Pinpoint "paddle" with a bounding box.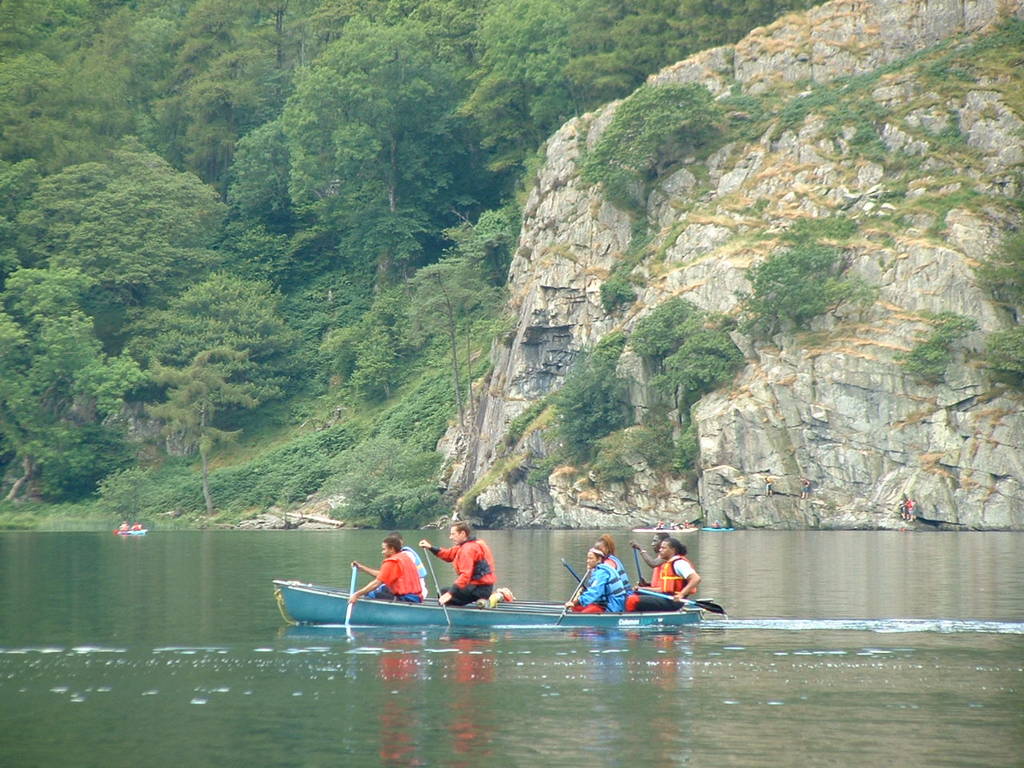
bbox=[342, 566, 354, 626].
